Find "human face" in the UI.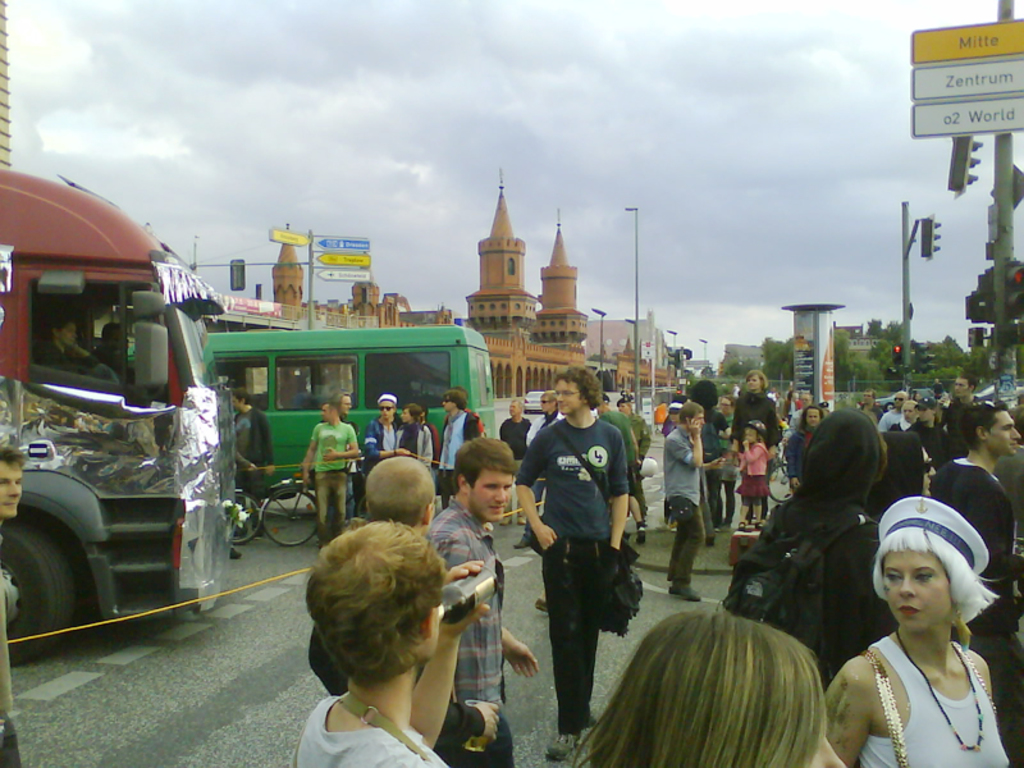
UI element at (left=717, top=396, right=732, bottom=412).
